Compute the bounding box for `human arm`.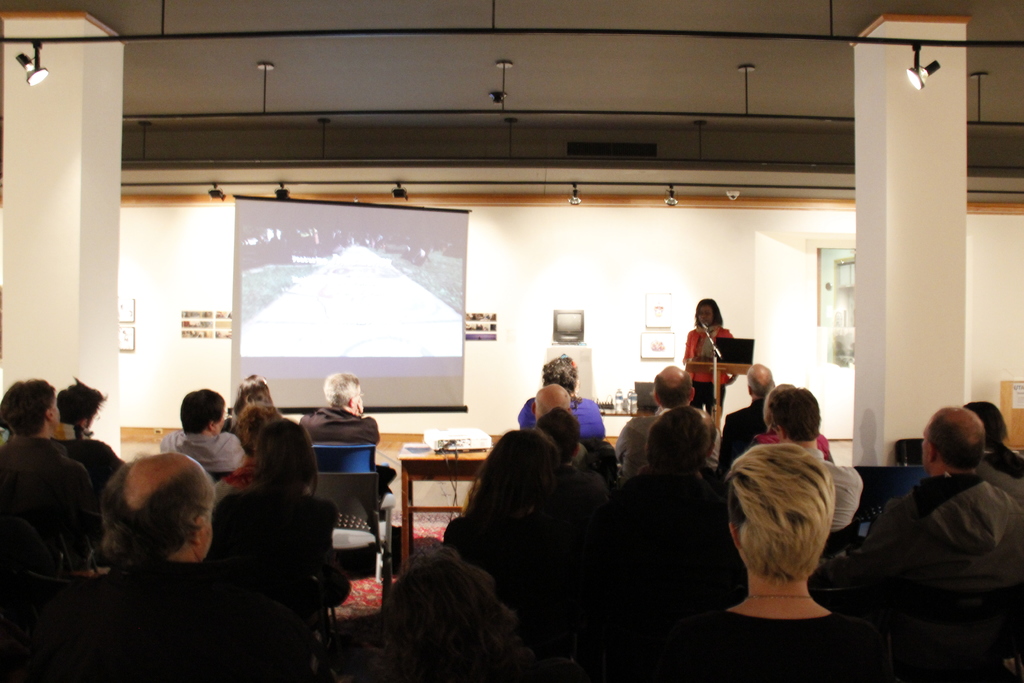
BBox(720, 412, 733, 477).
